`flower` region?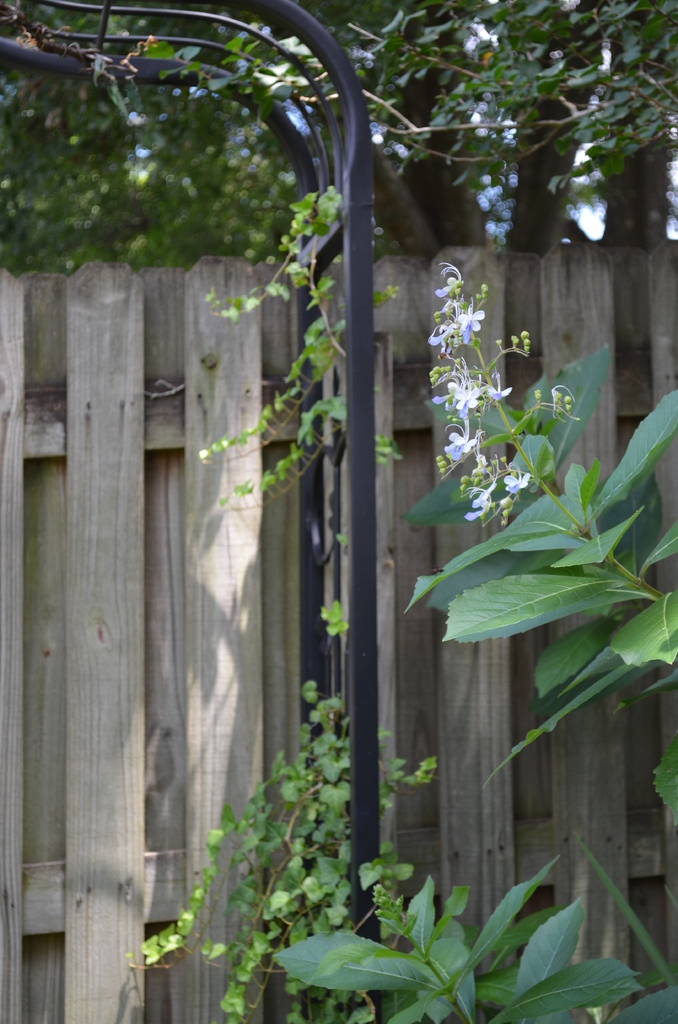
502:470:538:491
